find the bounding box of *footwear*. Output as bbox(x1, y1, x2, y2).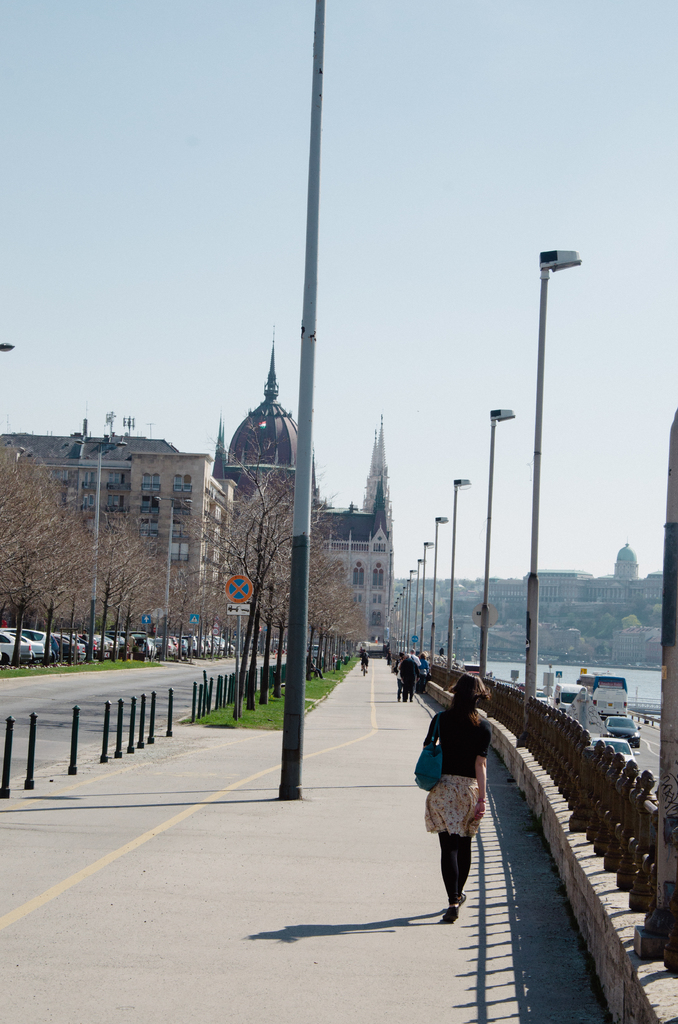
bbox(457, 896, 468, 907).
